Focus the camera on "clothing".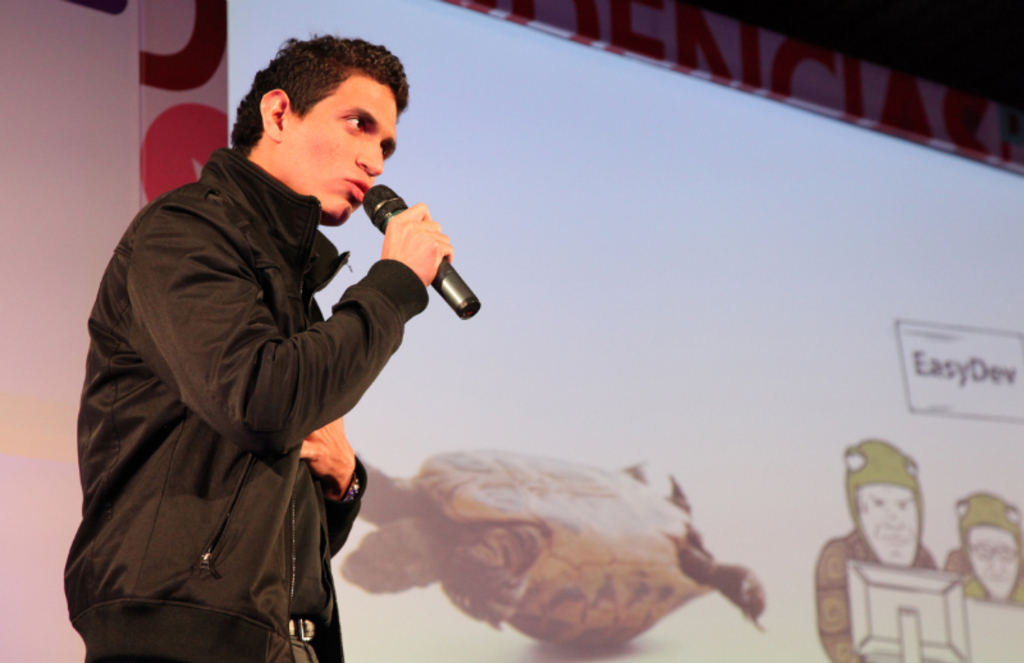
Focus region: [left=61, top=147, right=424, bottom=662].
